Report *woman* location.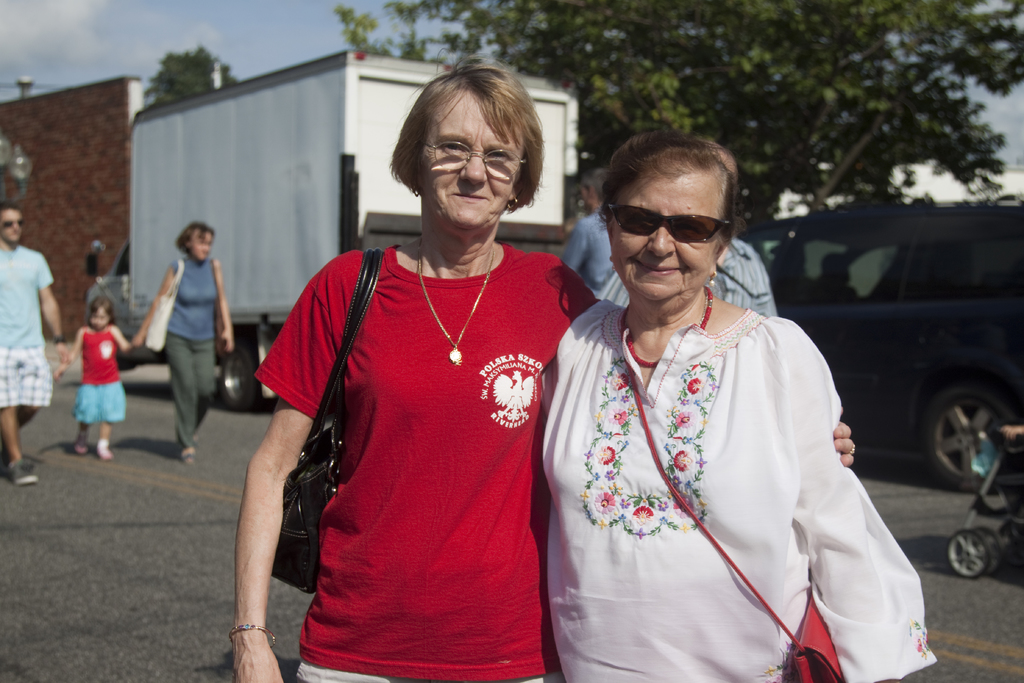
Report: <region>132, 224, 235, 468</region>.
